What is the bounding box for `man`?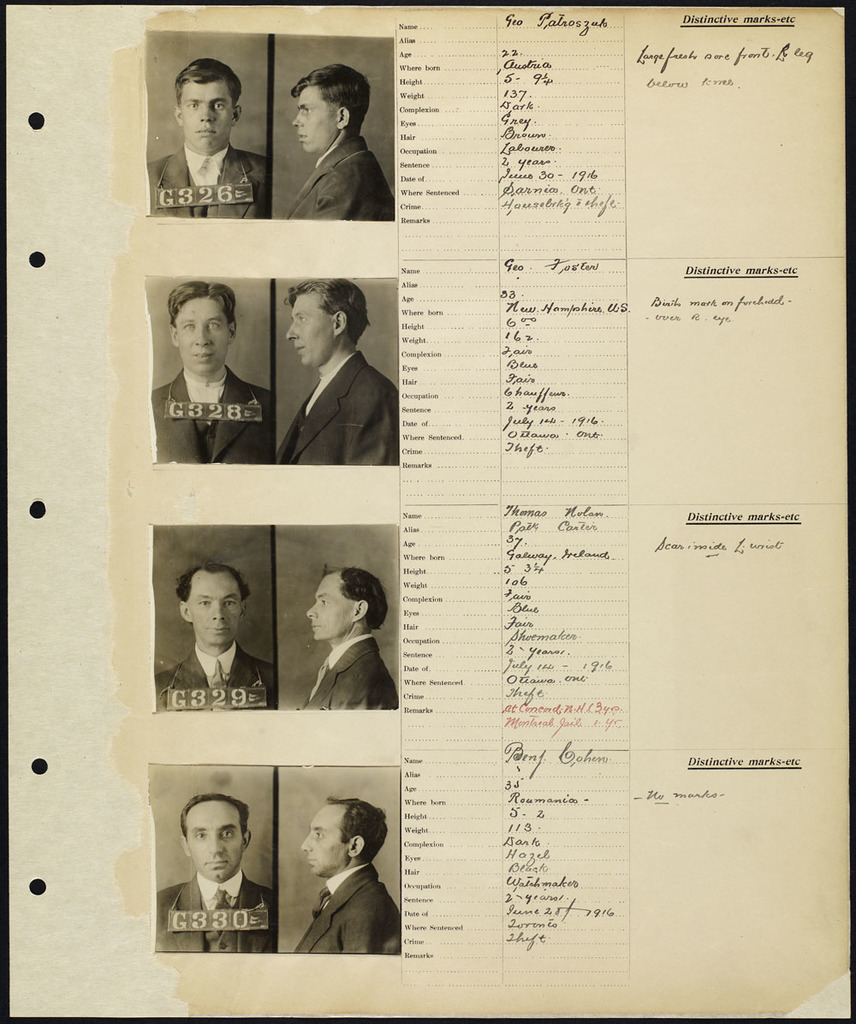
region(294, 796, 401, 955).
